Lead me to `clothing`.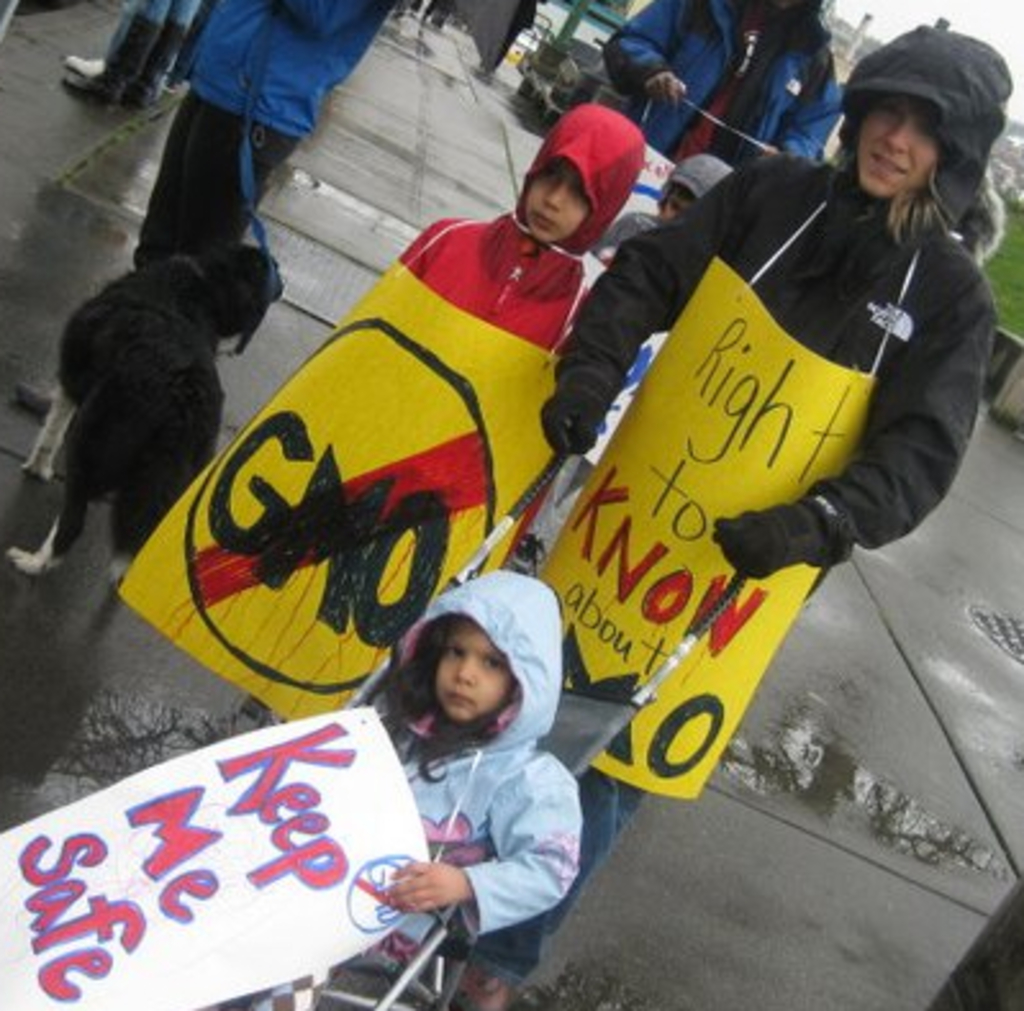
Lead to box=[133, 0, 400, 272].
